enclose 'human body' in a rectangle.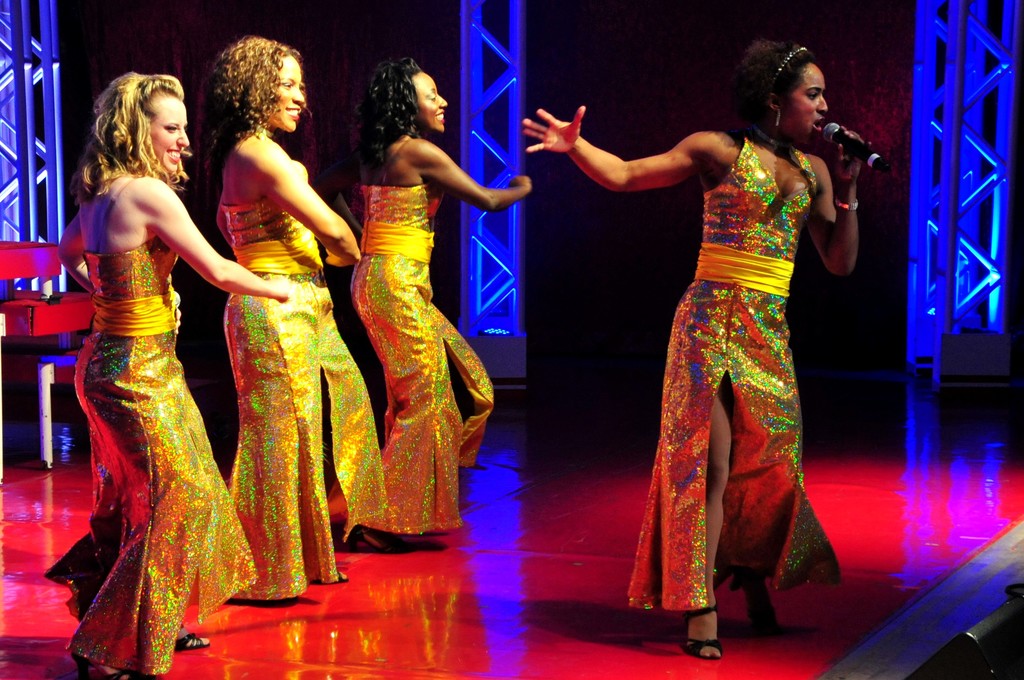
box=[517, 106, 868, 663].
